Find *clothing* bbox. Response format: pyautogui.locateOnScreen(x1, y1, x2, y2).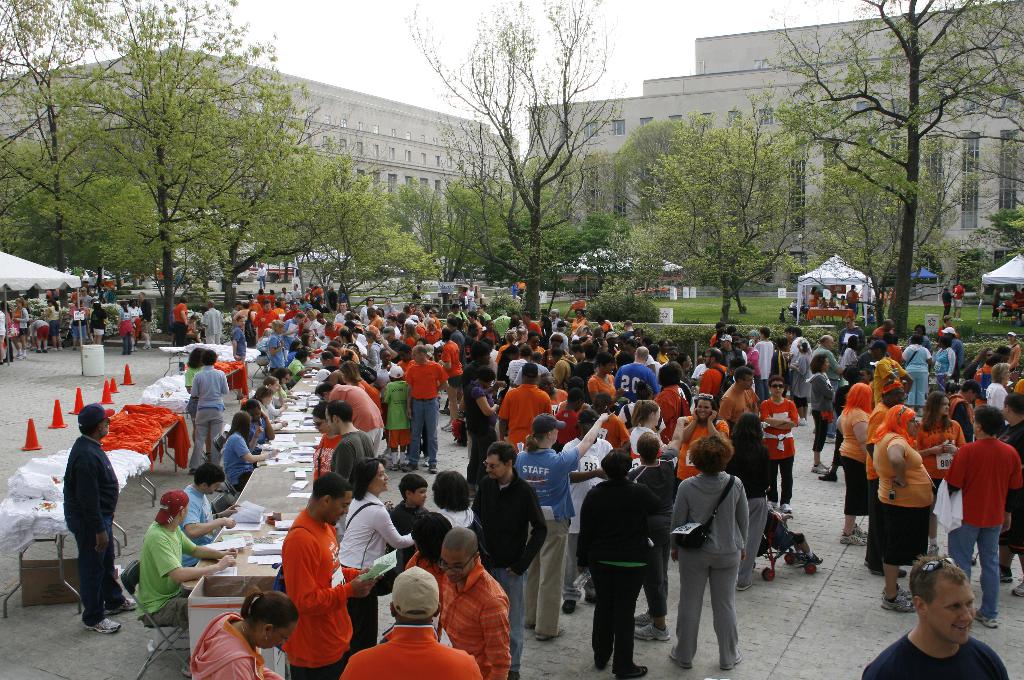
pyautogui.locateOnScreen(949, 284, 964, 313).
